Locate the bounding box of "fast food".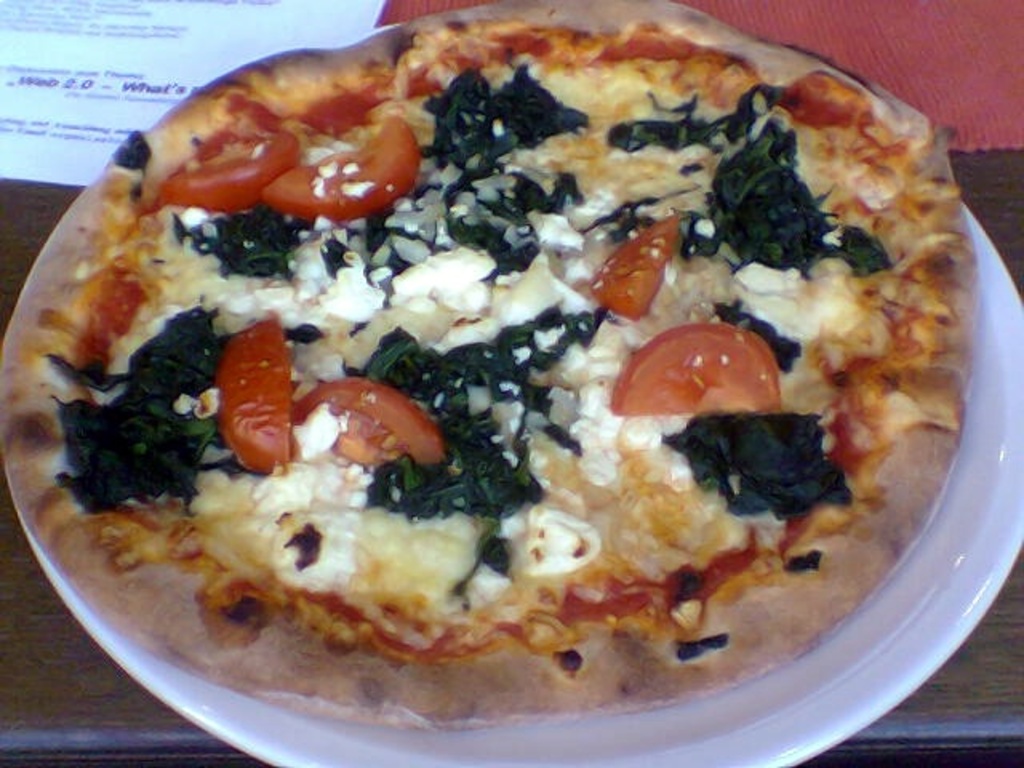
Bounding box: (x1=395, y1=16, x2=776, y2=254).
